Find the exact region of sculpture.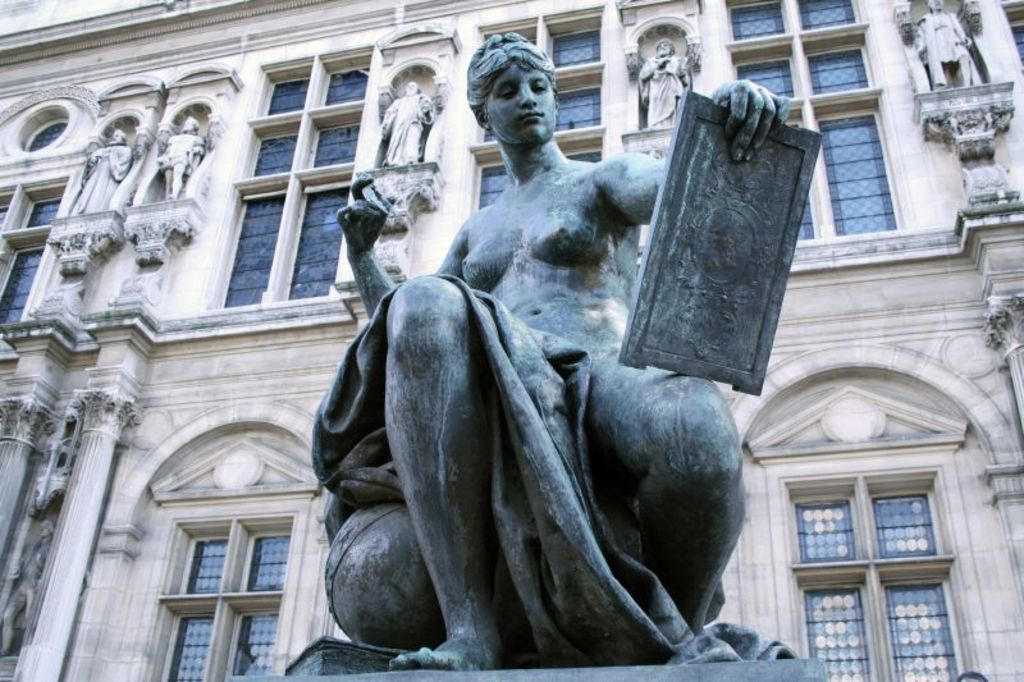
Exact region: bbox=[73, 125, 136, 215].
